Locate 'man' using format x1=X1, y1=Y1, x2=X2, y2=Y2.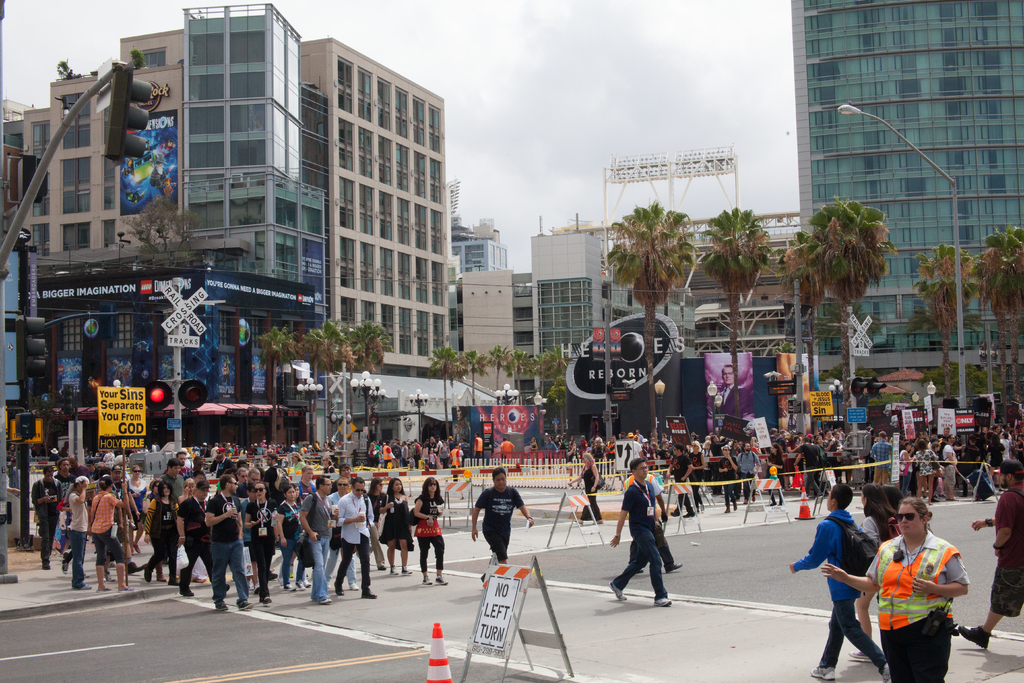
x1=735, y1=443, x2=758, y2=503.
